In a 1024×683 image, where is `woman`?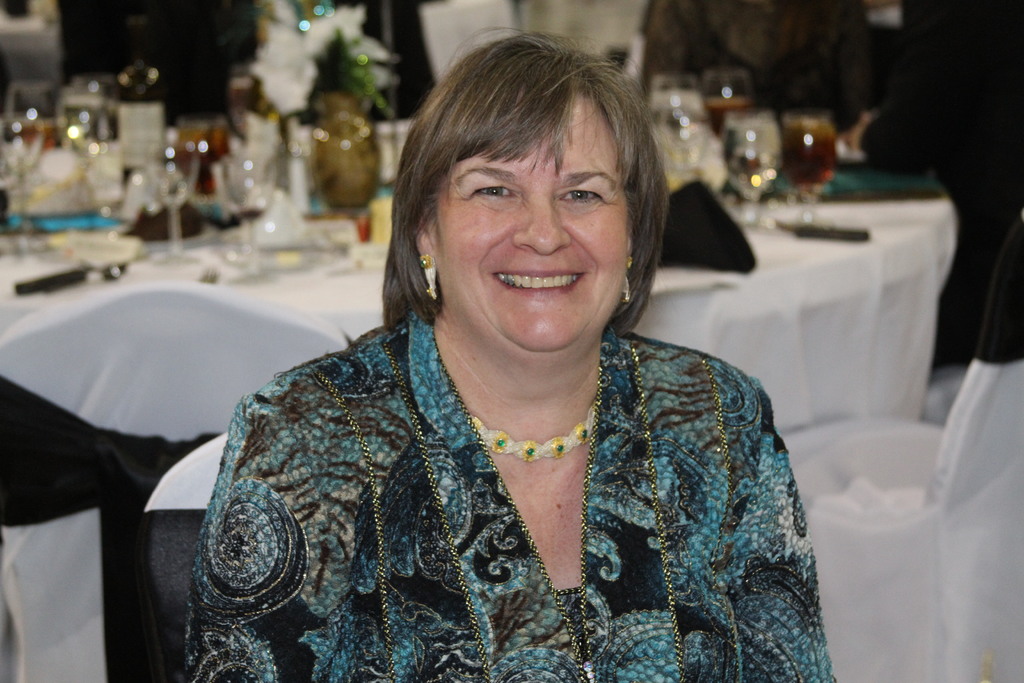
(186,28,814,682).
